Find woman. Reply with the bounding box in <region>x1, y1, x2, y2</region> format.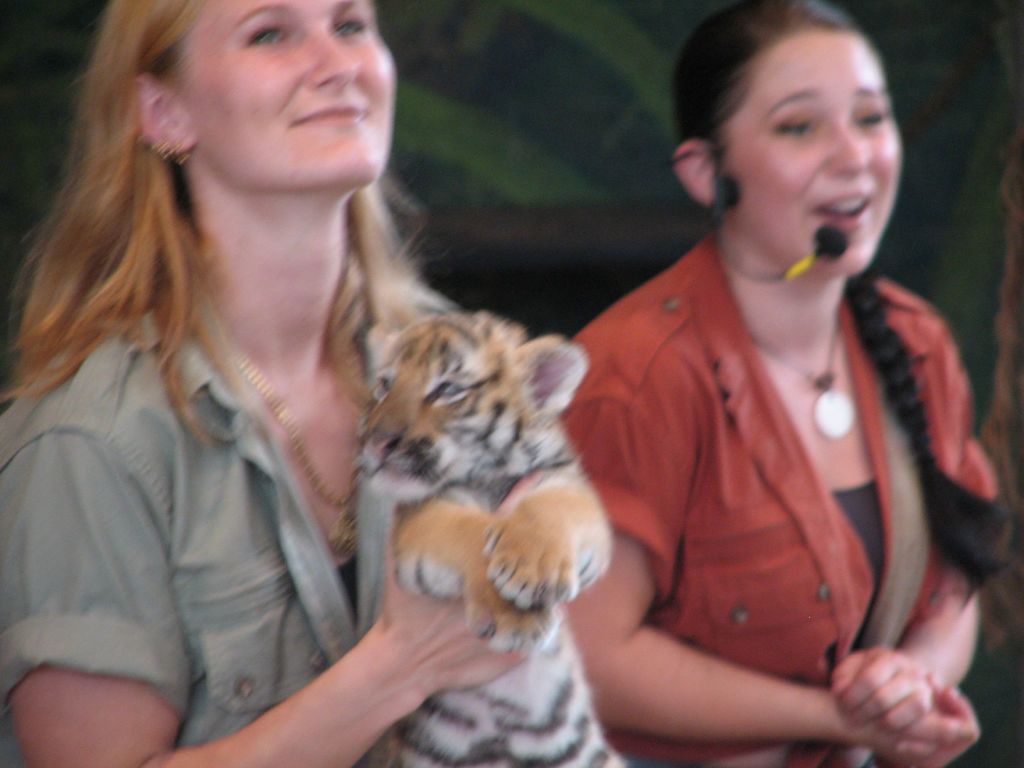
<region>509, 0, 966, 763</region>.
